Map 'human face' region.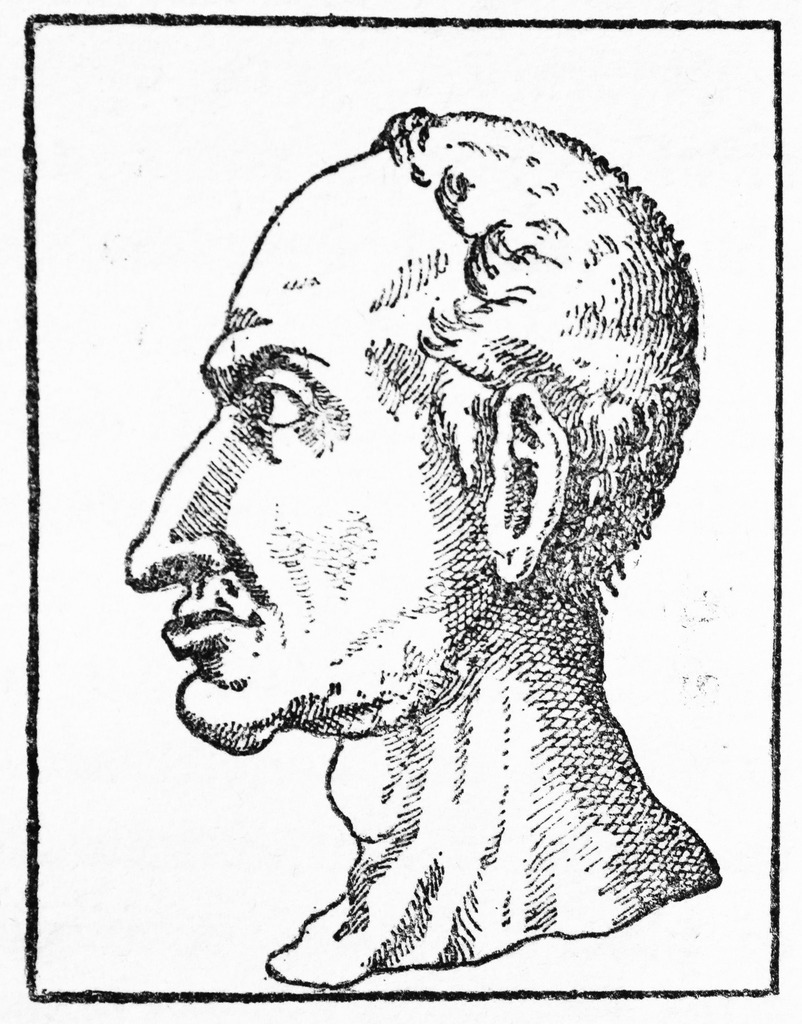
Mapped to (left=131, top=190, right=480, bottom=748).
